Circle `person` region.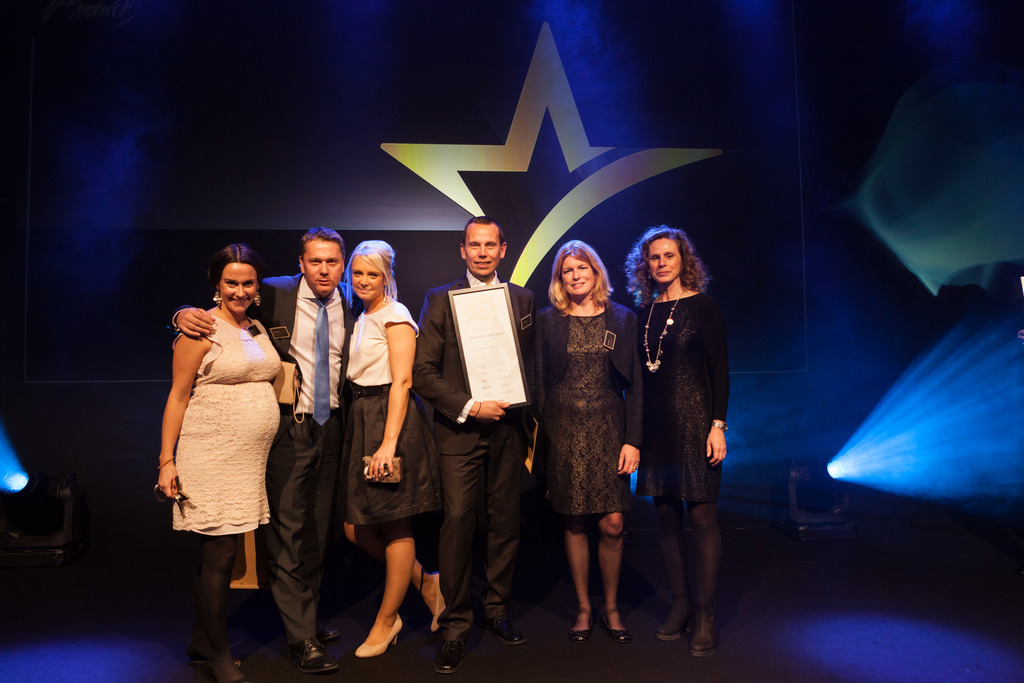
Region: locate(330, 234, 457, 682).
